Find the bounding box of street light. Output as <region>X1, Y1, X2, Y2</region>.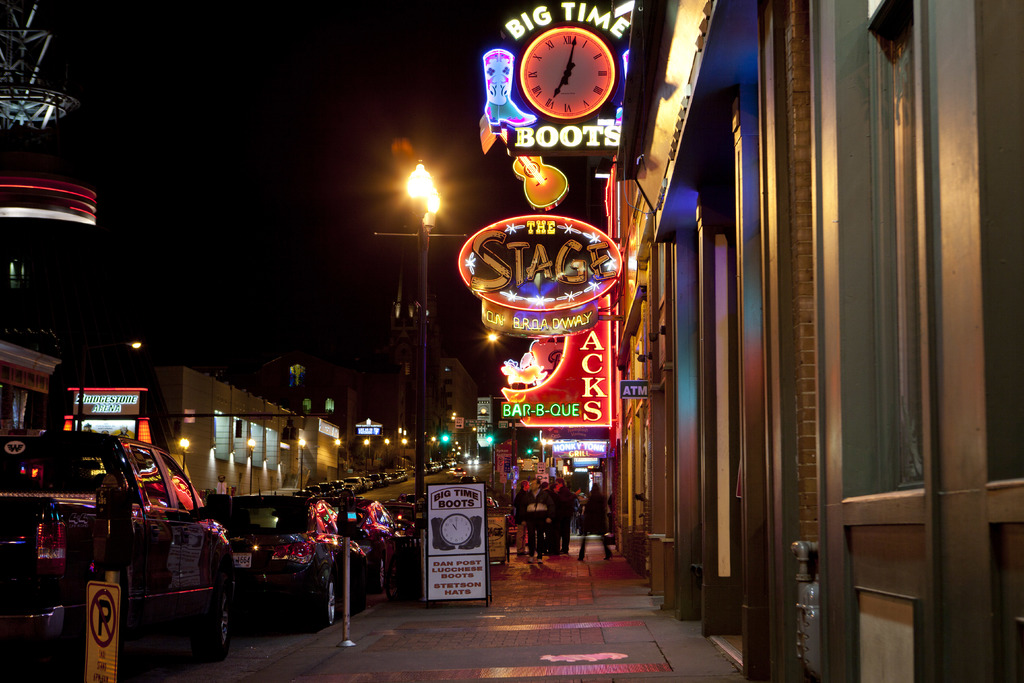
<region>404, 158, 440, 499</region>.
